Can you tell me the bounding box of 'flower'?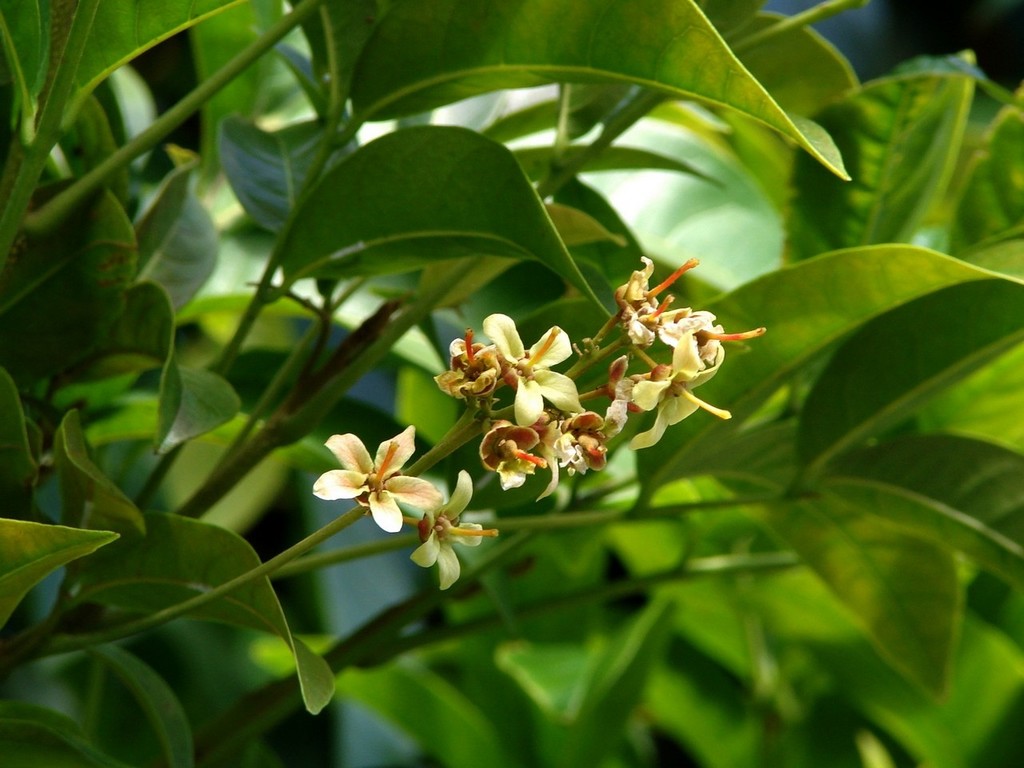
[409,466,499,594].
